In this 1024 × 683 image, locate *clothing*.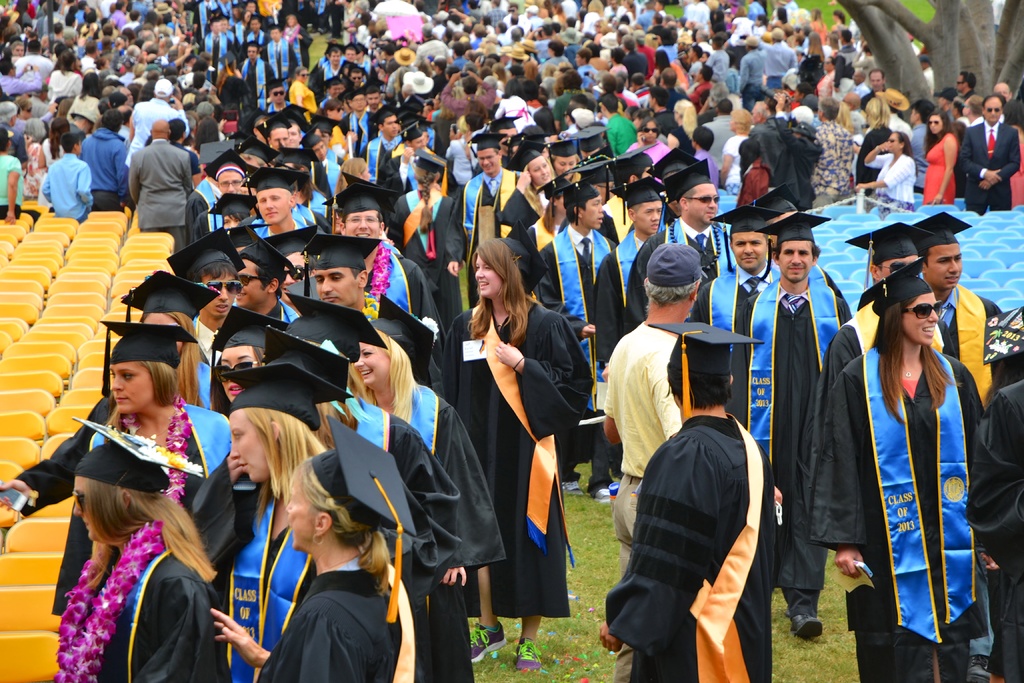
Bounding box: (left=40, top=10, right=62, bottom=37).
